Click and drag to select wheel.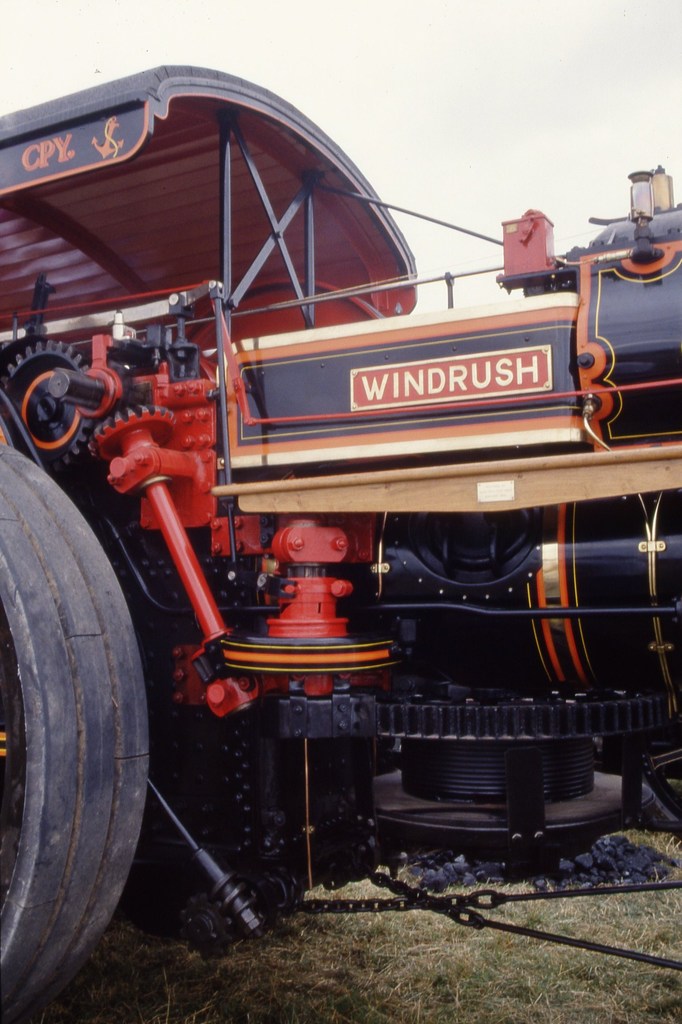
Selection: [8, 428, 167, 1006].
